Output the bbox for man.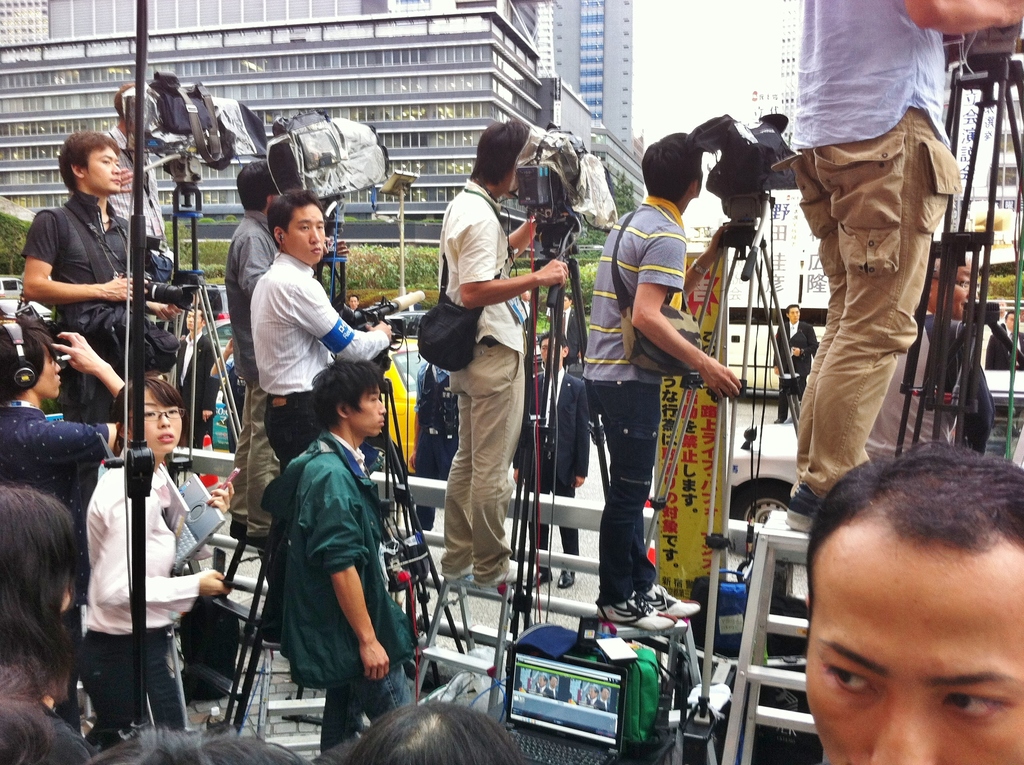
bbox=[250, 190, 395, 644].
